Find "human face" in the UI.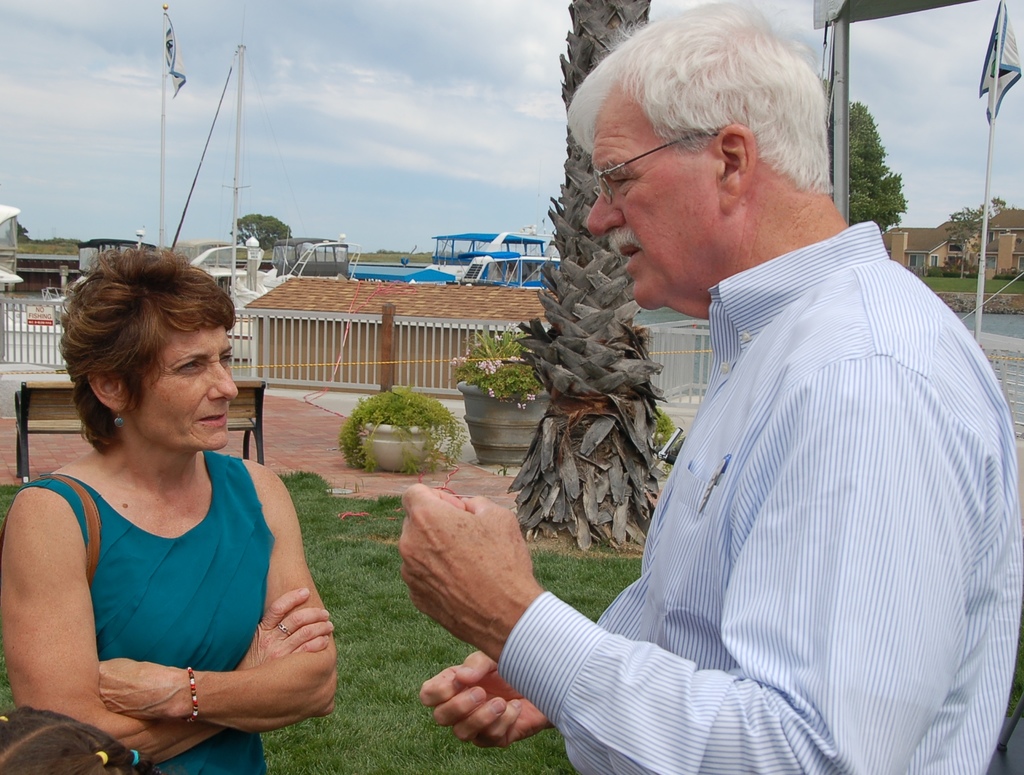
UI element at left=579, top=116, right=685, bottom=307.
